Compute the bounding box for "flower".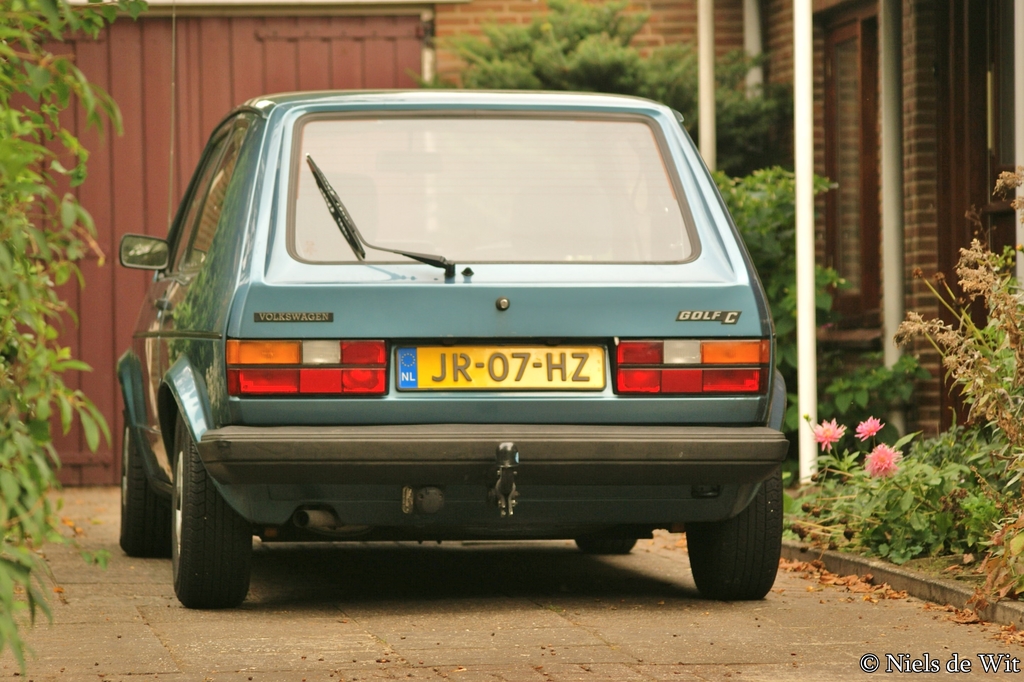
Rect(857, 416, 884, 442).
